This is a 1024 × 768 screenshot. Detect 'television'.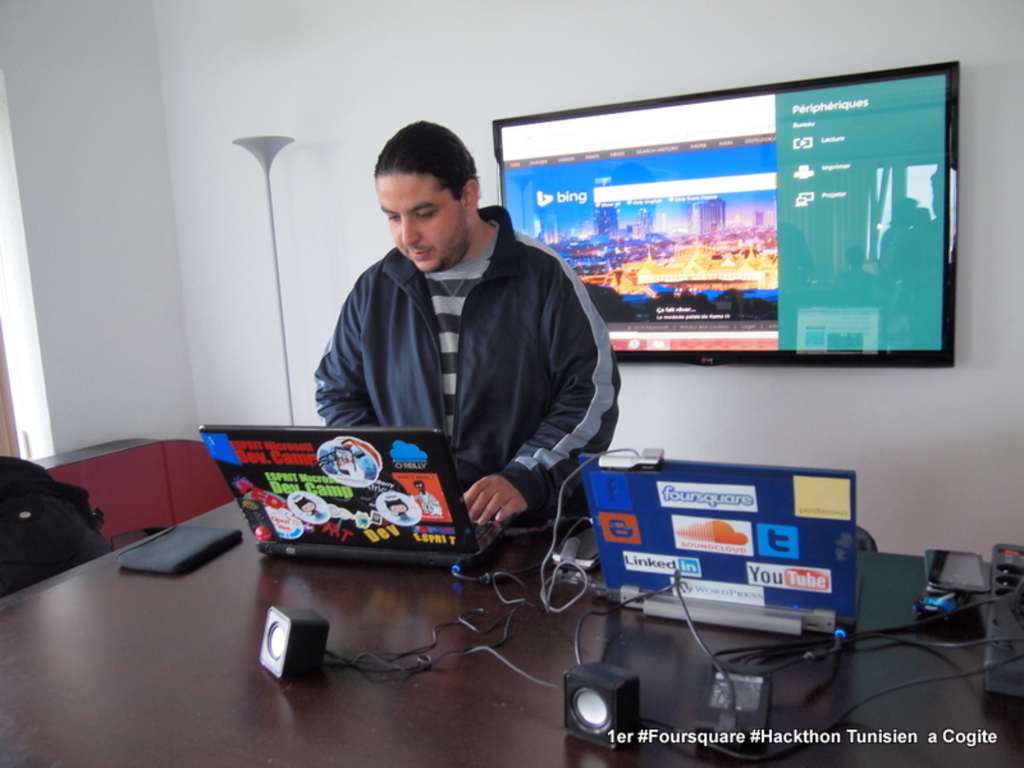
detection(503, 55, 959, 369).
